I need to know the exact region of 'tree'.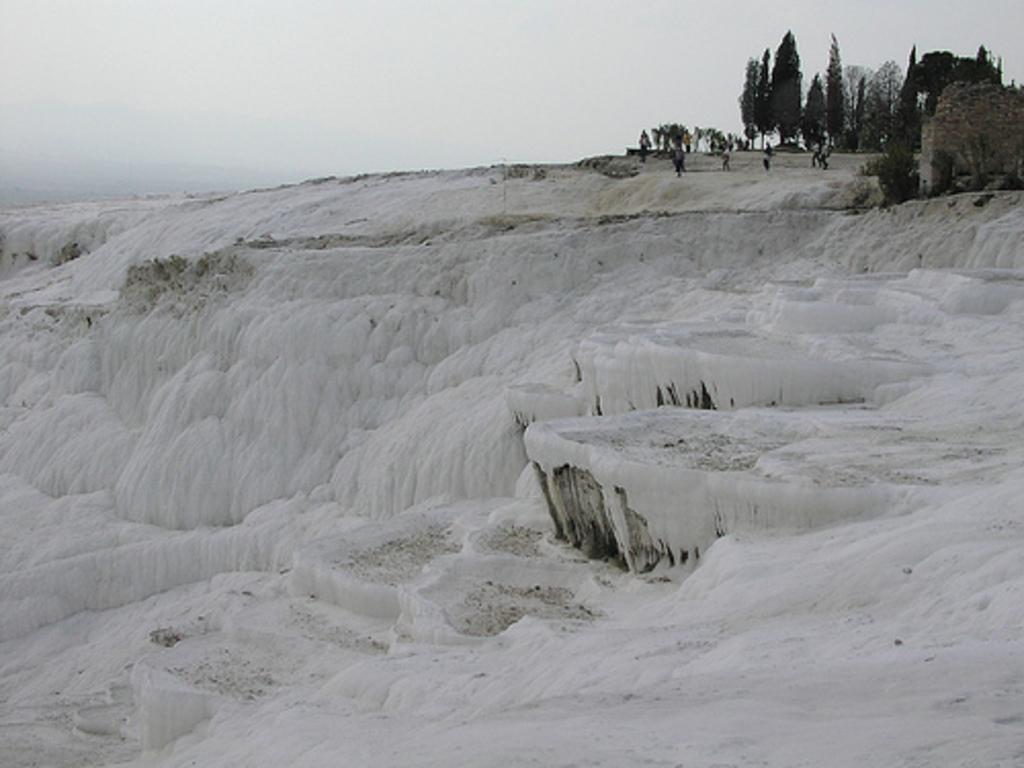
Region: select_region(766, 23, 809, 143).
